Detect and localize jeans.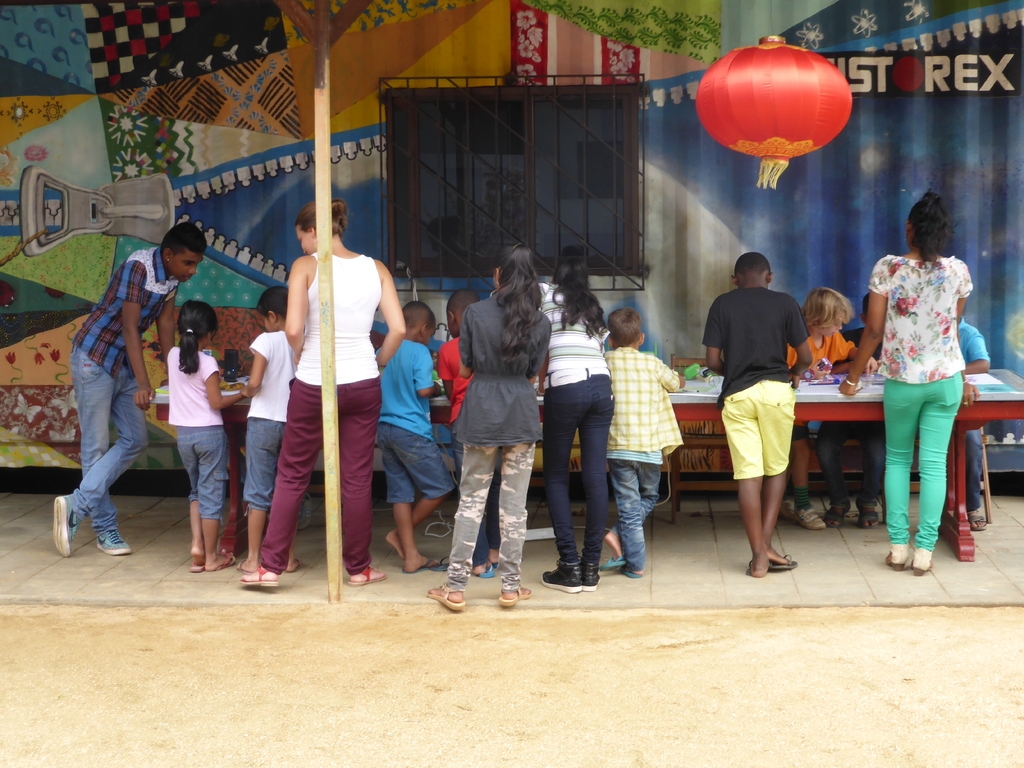
Localized at crop(378, 418, 458, 513).
